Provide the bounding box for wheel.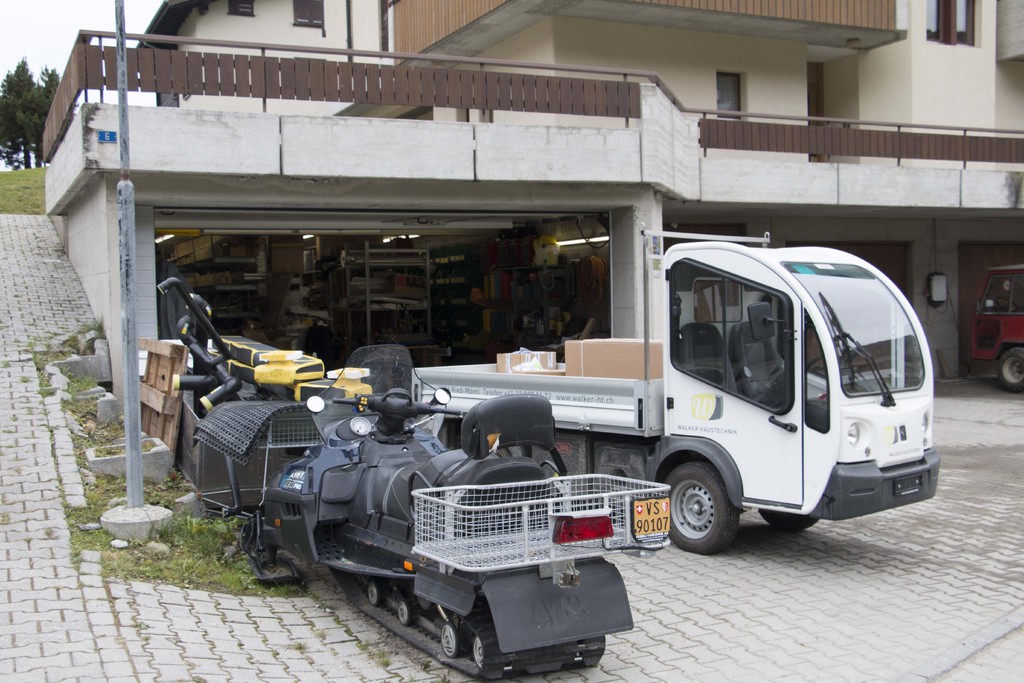
(x1=470, y1=634, x2=483, y2=667).
